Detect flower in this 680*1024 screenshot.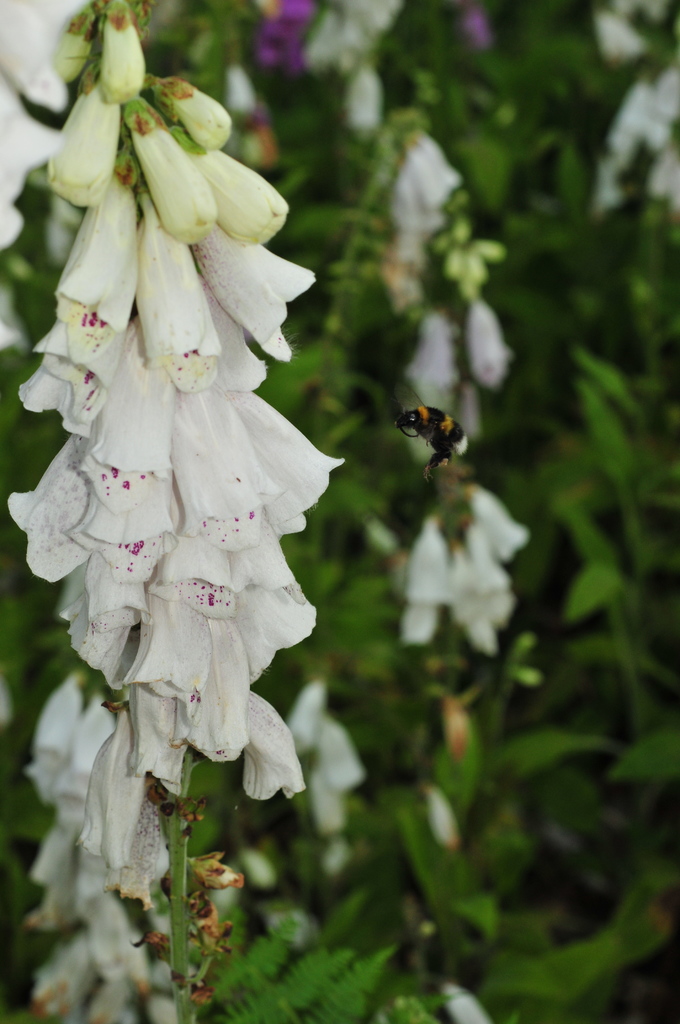
Detection: detection(376, 241, 427, 323).
